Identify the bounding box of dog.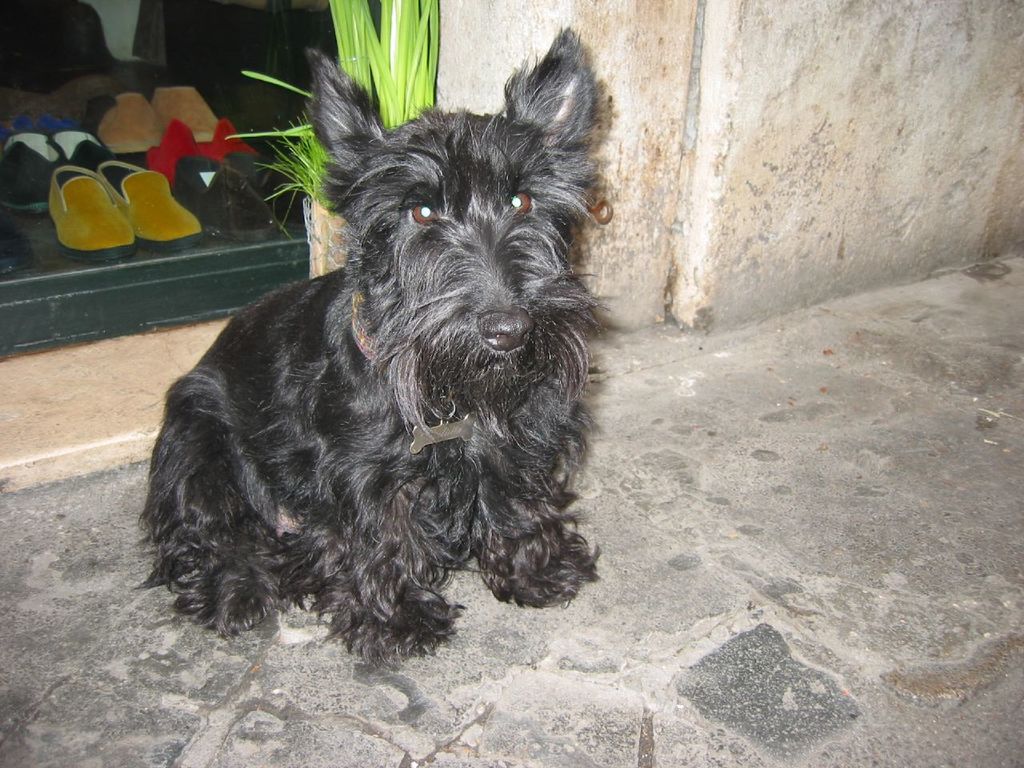
[134, 25, 603, 673].
